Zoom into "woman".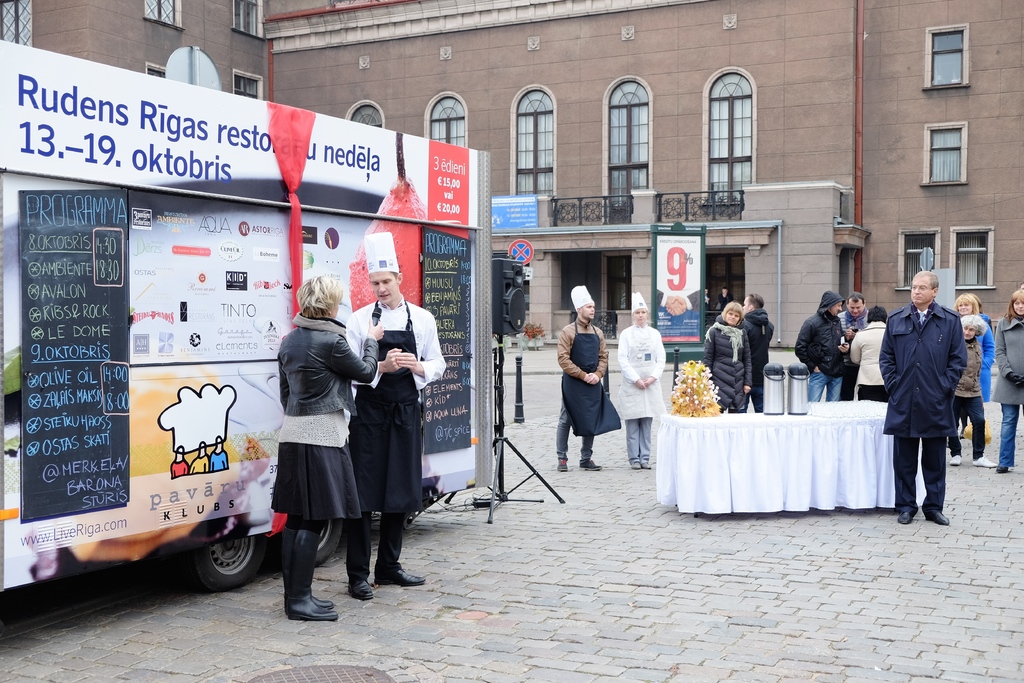
Zoom target: (269, 272, 370, 613).
